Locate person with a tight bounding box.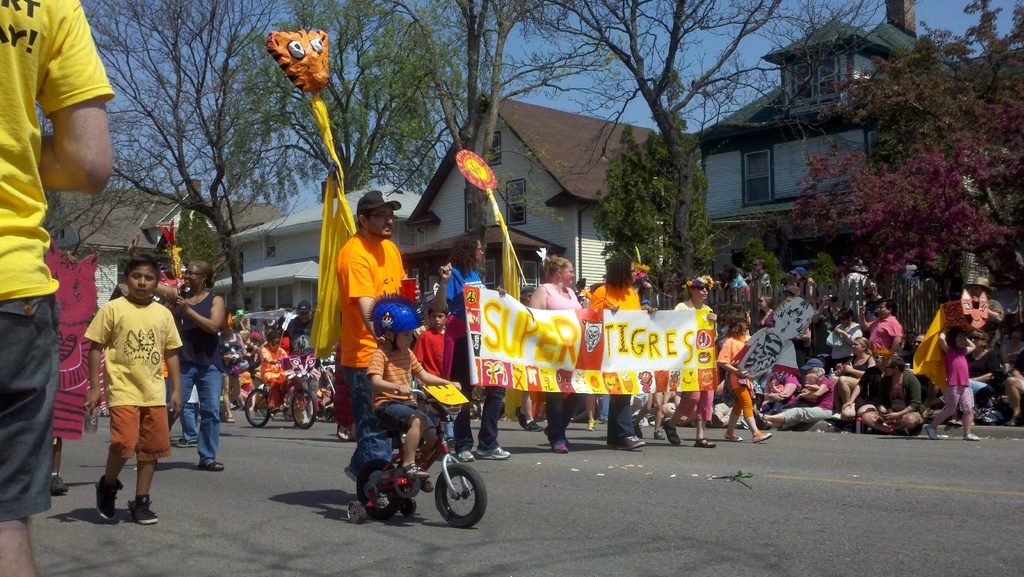
155,239,231,469.
